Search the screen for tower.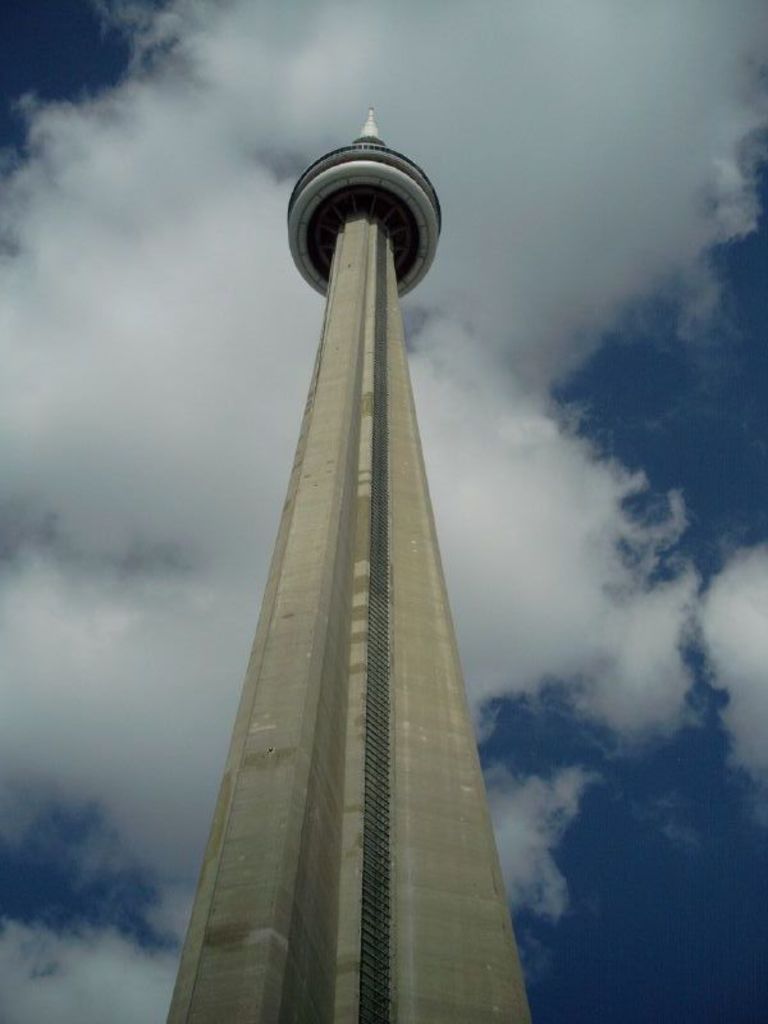
Found at pyautogui.locateOnScreen(157, 87, 538, 1023).
